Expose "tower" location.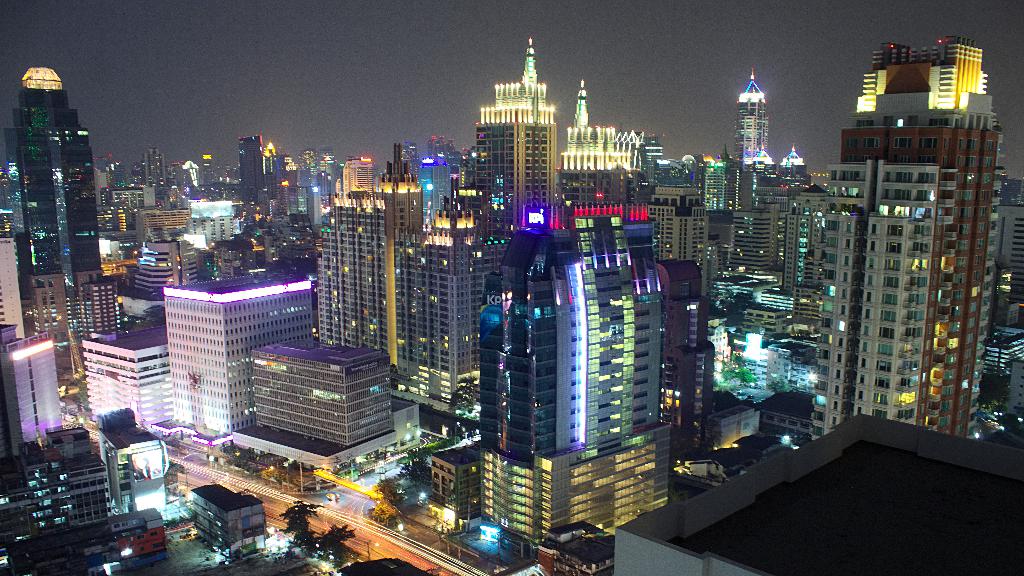
Exposed at 167,246,313,443.
